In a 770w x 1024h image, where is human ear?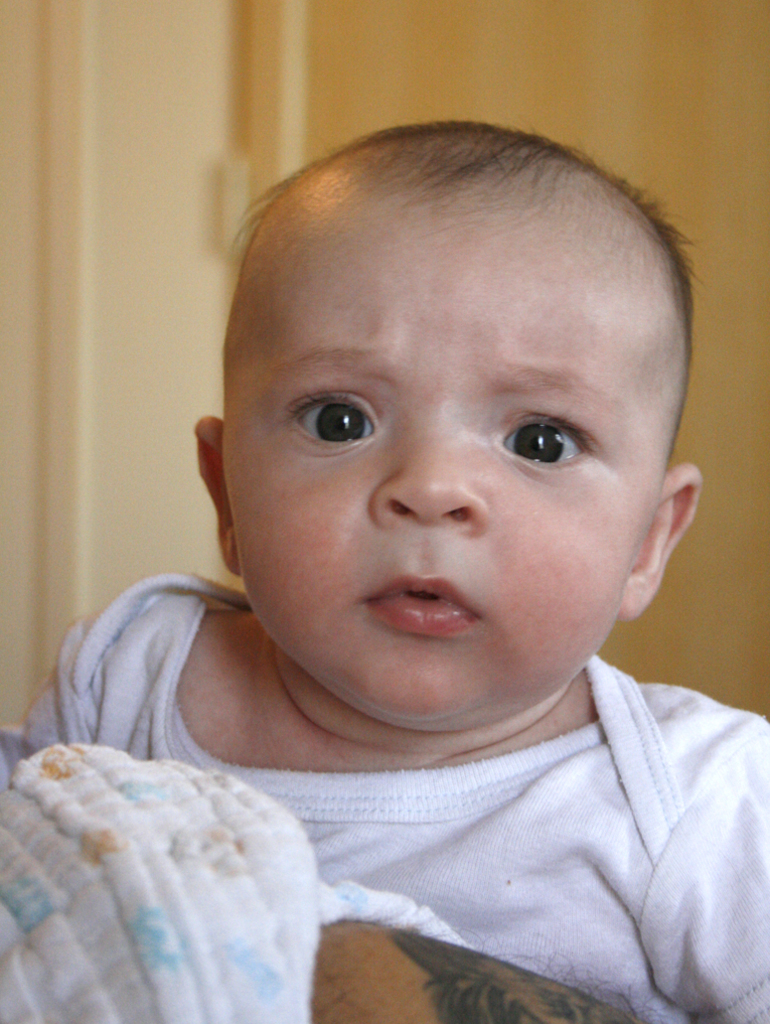
[621,464,704,622].
